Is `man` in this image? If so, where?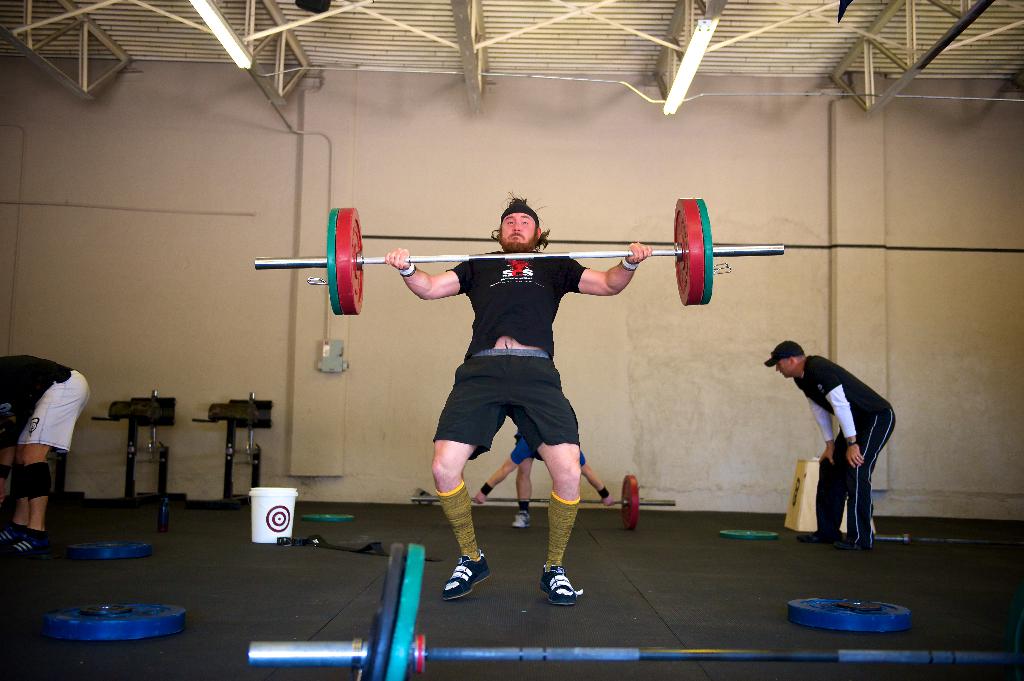
Yes, at (0,351,90,564).
